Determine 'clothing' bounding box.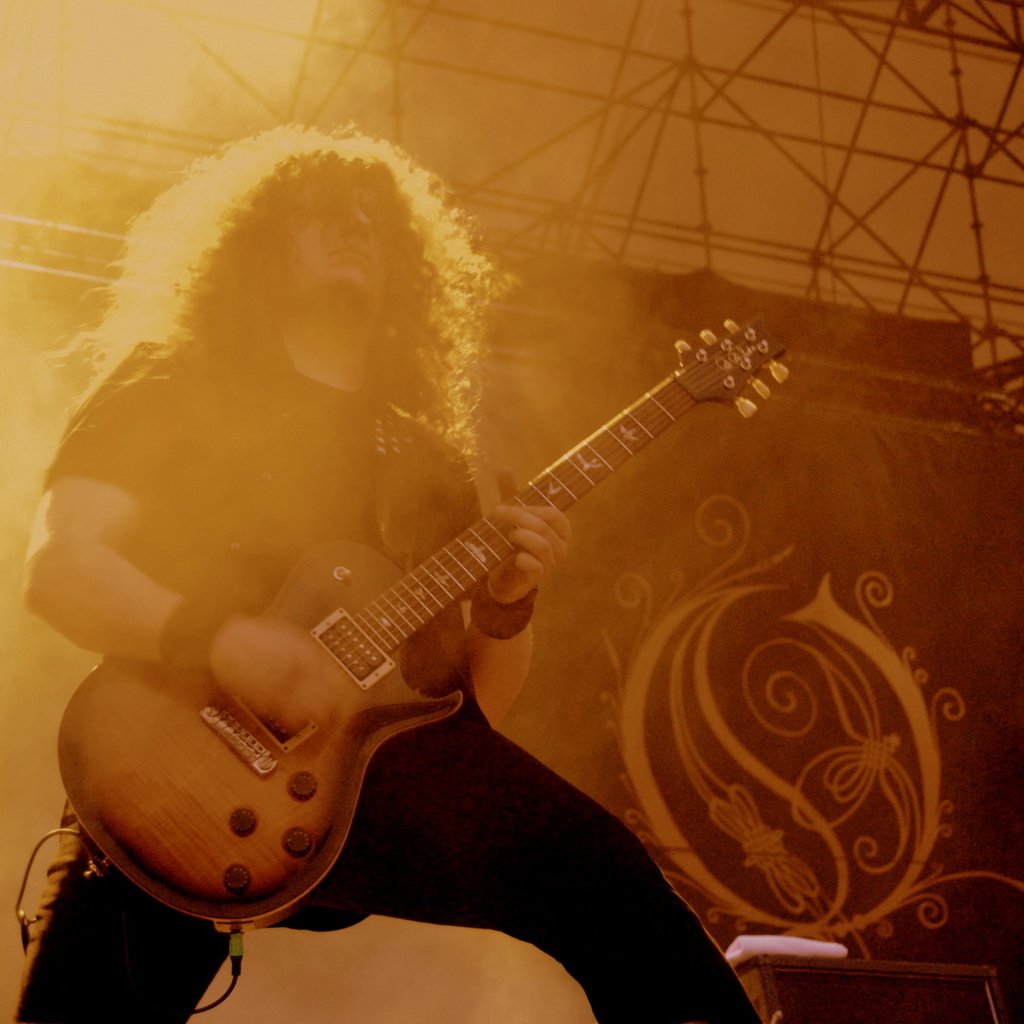
Determined: Rect(48, 338, 485, 608).
